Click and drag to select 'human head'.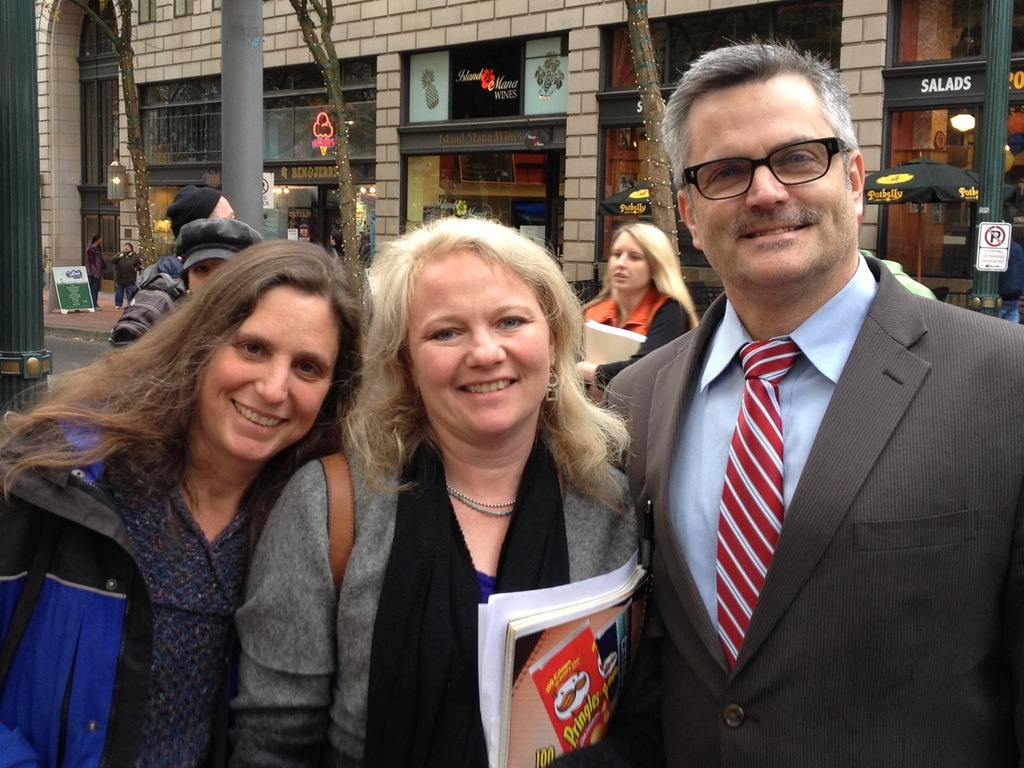
Selection: 162/184/237/241.
